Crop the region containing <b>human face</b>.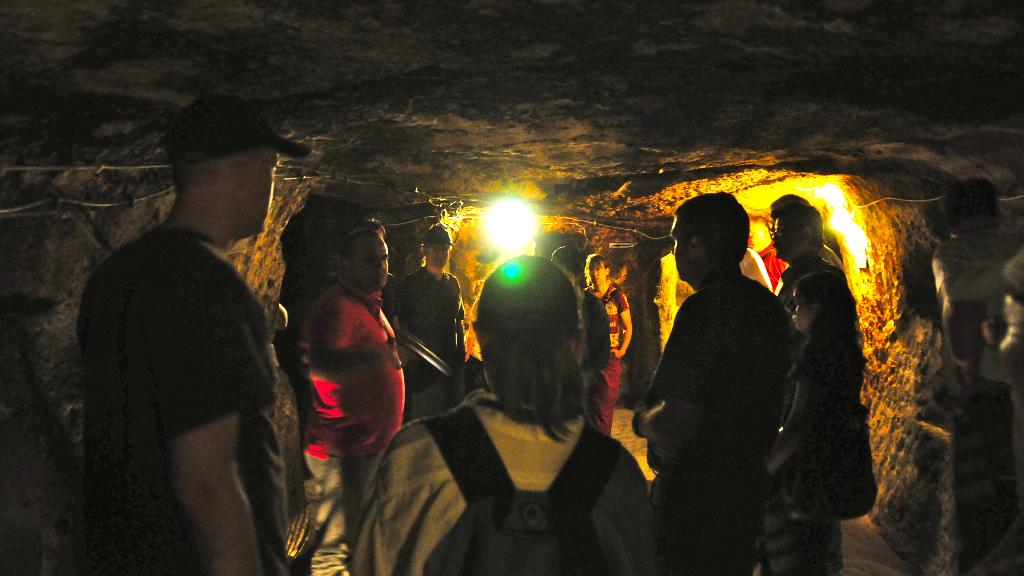
Crop region: bbox=(791, 285, 816, 330).
